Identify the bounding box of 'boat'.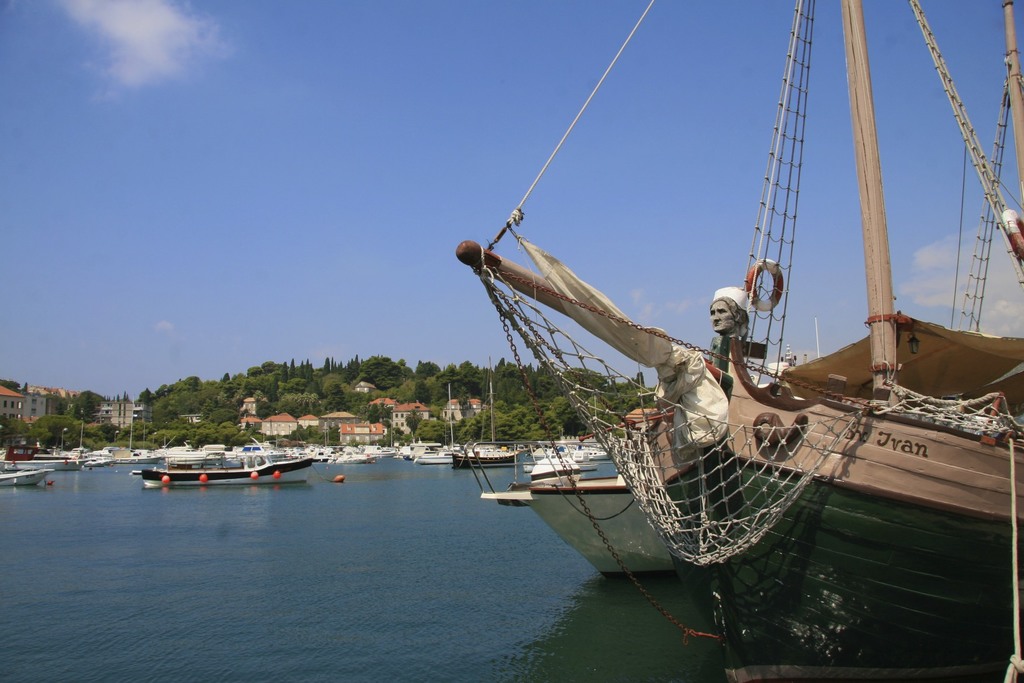
451 436 513 458.
